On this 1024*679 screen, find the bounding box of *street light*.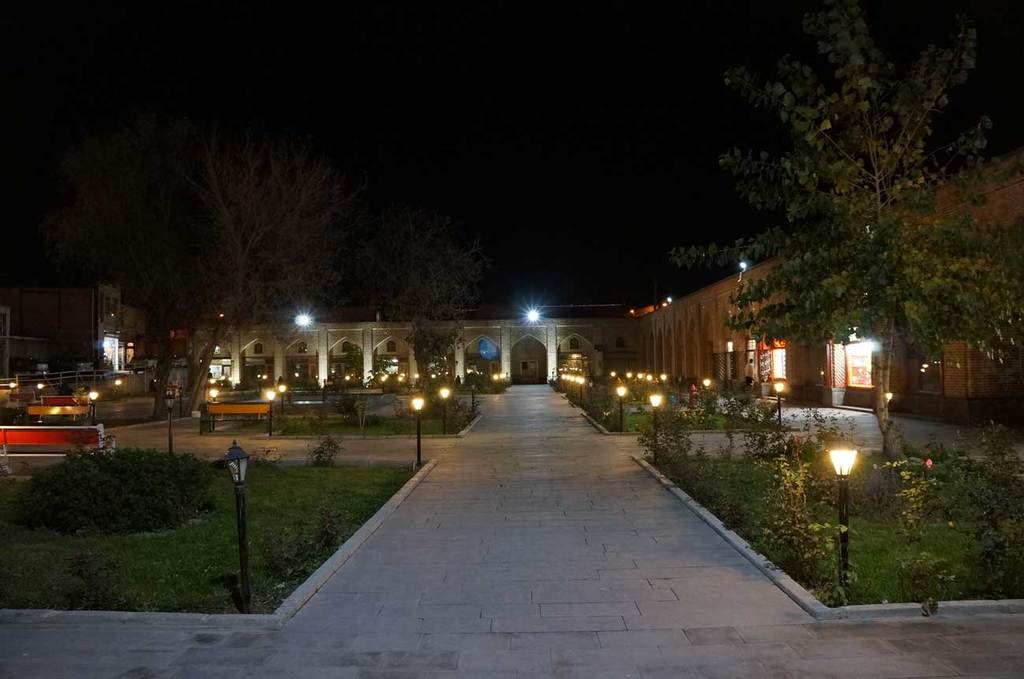
Bounding box: (32,375,46,404).
